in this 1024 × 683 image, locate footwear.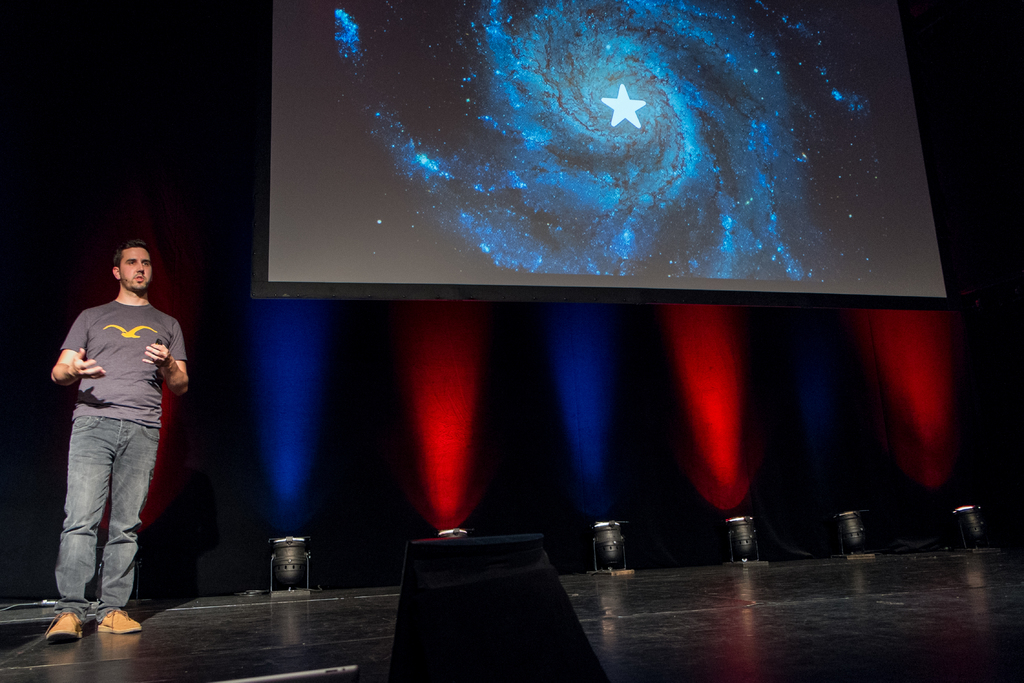
Bounding box: <region>41, 607, 87, 641</region>.
